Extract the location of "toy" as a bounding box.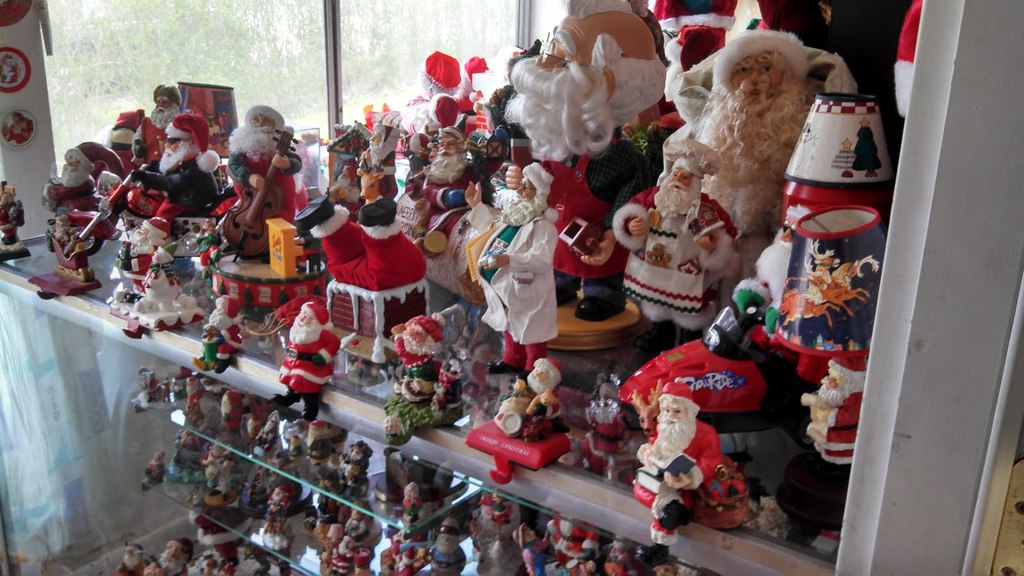
502,0,665,321.
